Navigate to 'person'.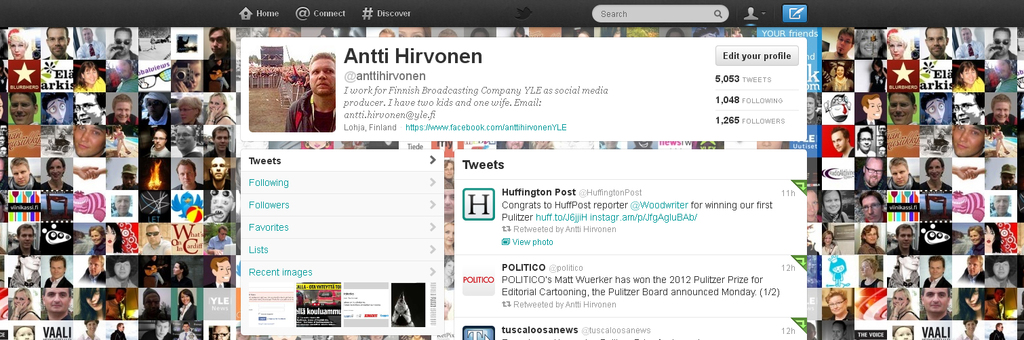
Navigation target: left=961, top=258, right=982, bottom=282.
